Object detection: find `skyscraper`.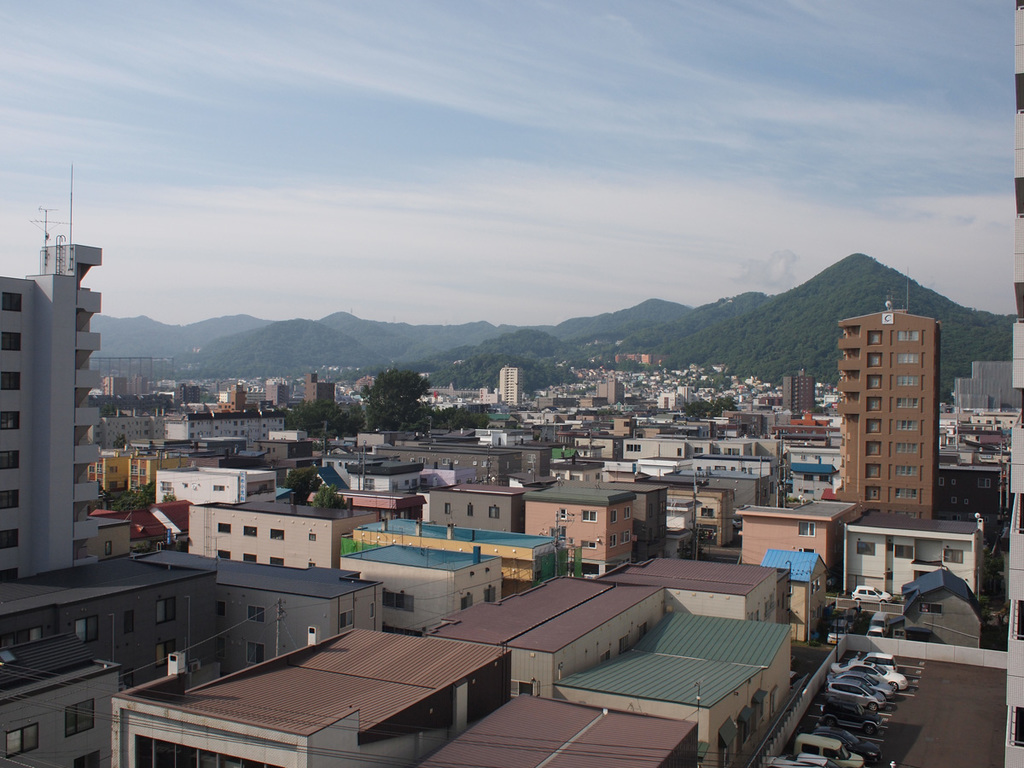
BBox(838, 305, 940, 521).
